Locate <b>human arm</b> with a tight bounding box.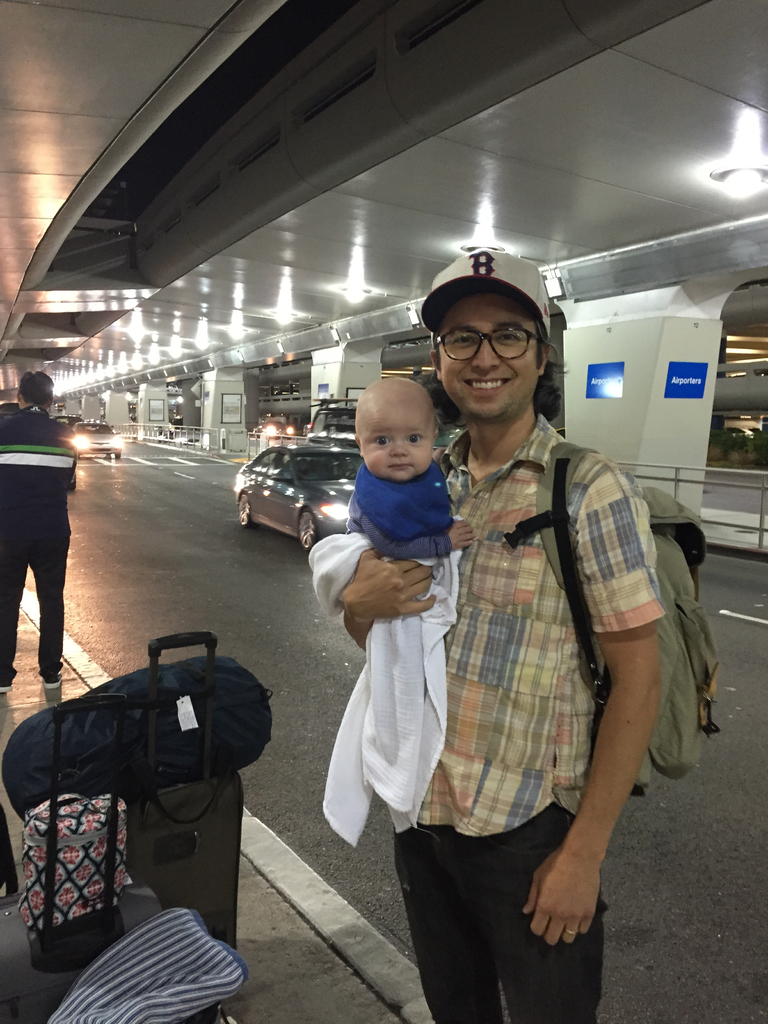
x1=541 y1=478 x2=700 y2=931.
